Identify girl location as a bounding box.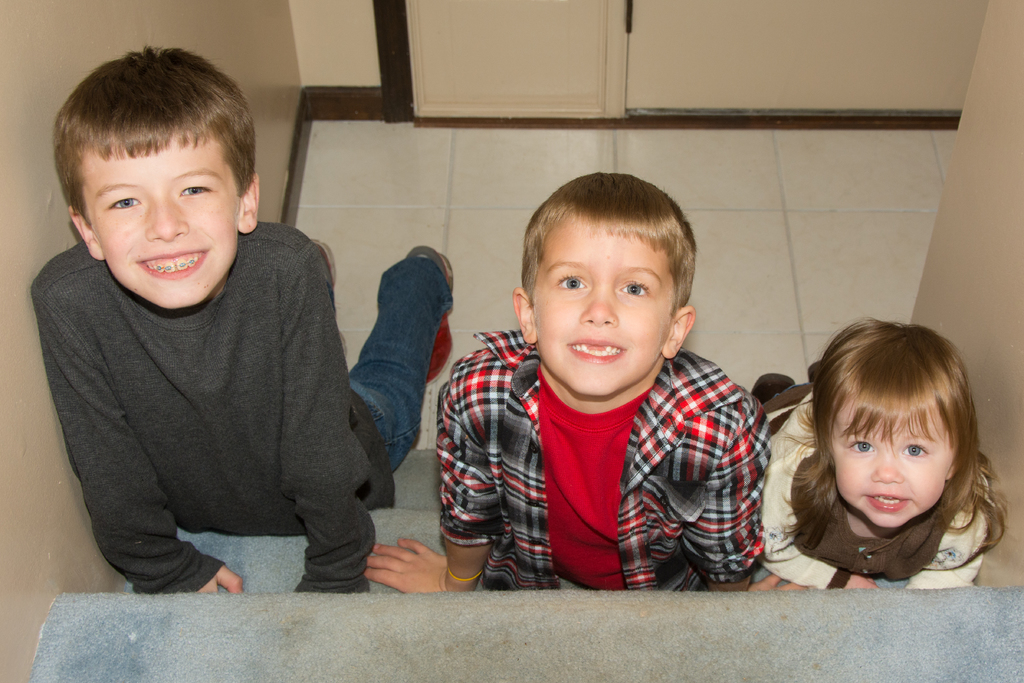
l=762, t=317, r=1006, b=593.
